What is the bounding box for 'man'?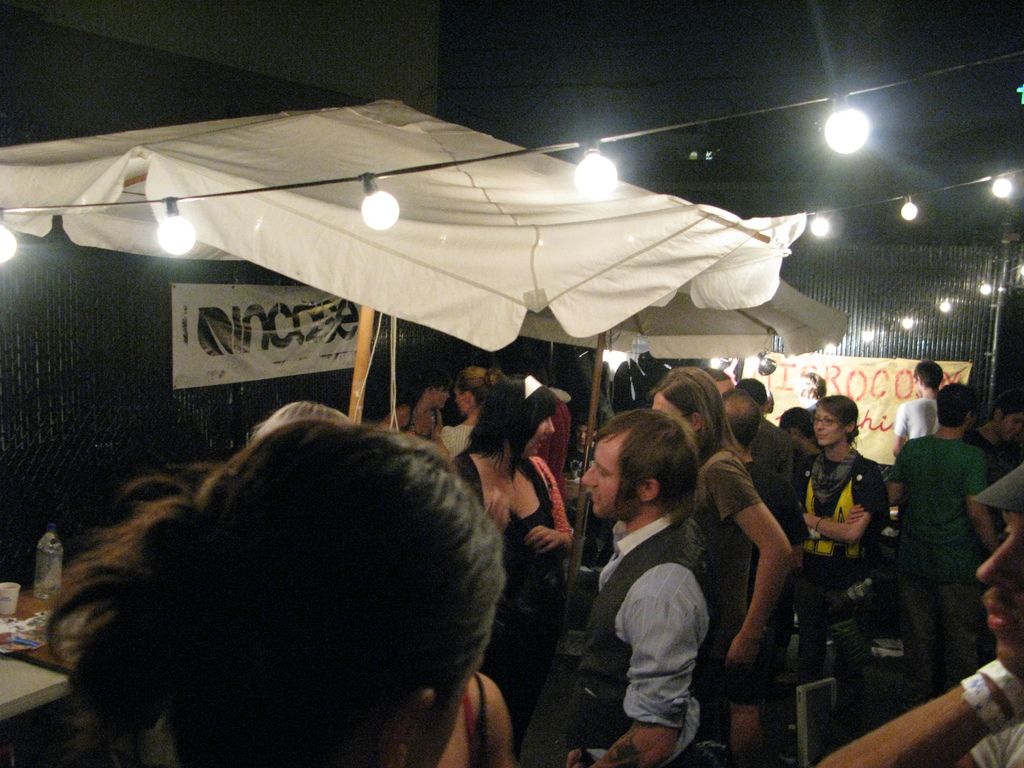
region(548, 414, 765, 755).
